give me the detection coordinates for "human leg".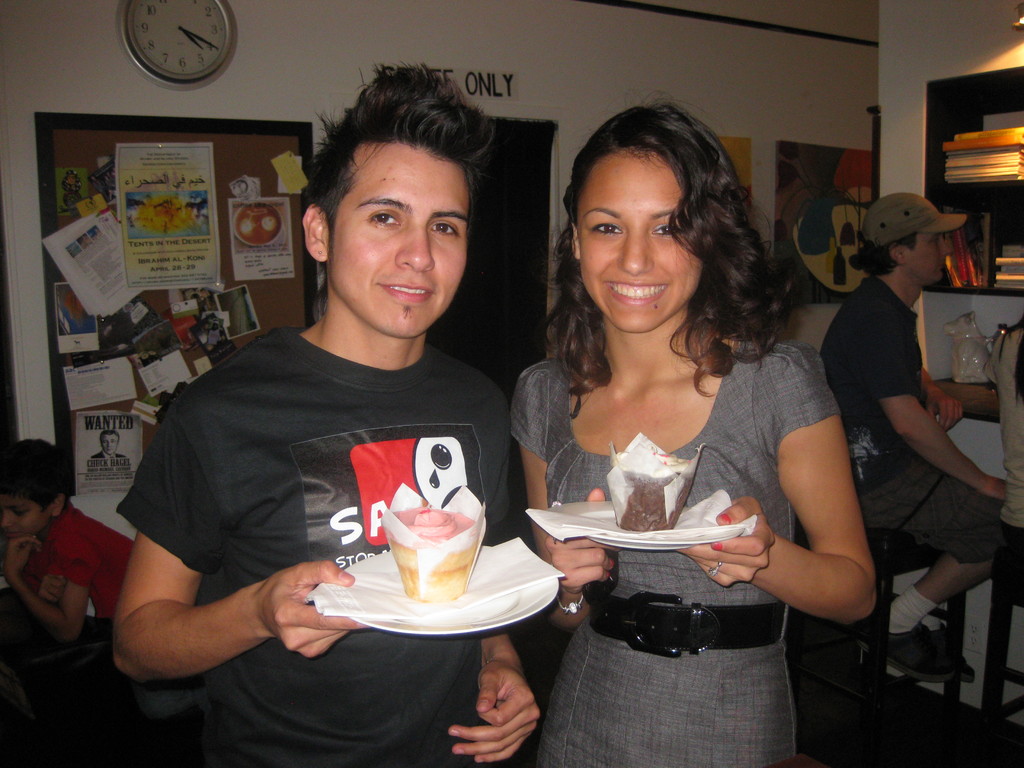
633 647 797 767.
